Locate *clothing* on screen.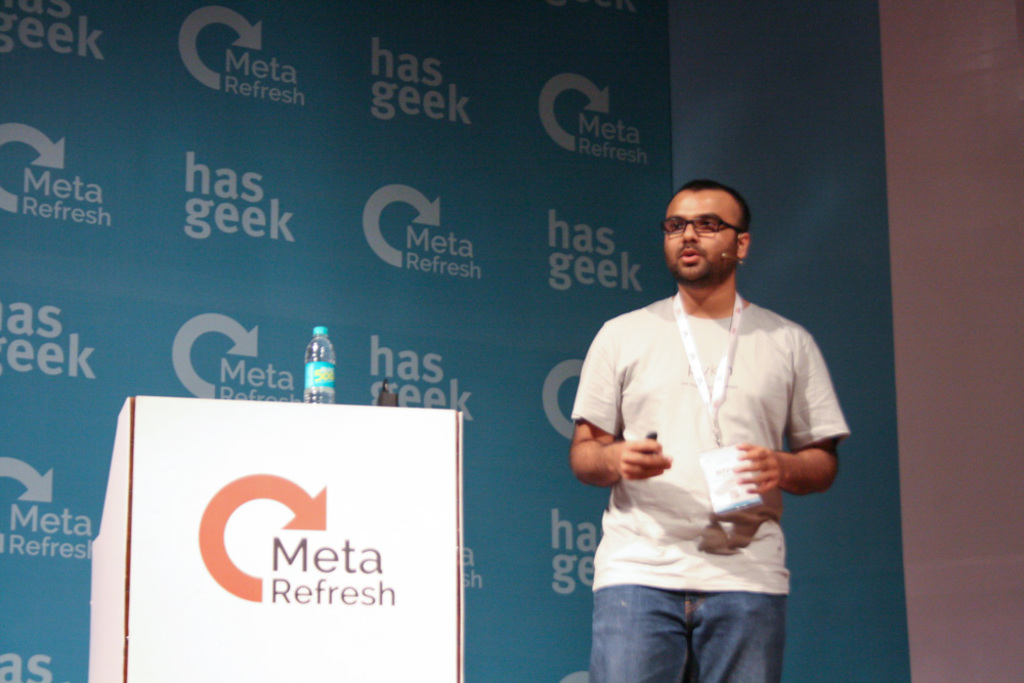
On screen at 575:245:844:650.
